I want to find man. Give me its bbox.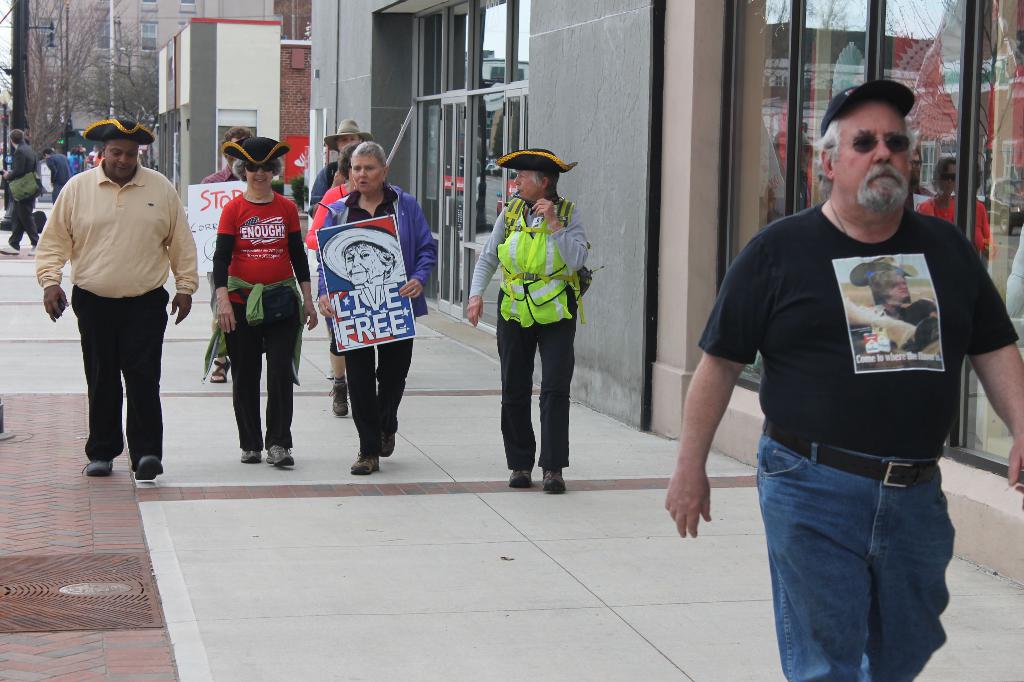
0:126:43:257.
